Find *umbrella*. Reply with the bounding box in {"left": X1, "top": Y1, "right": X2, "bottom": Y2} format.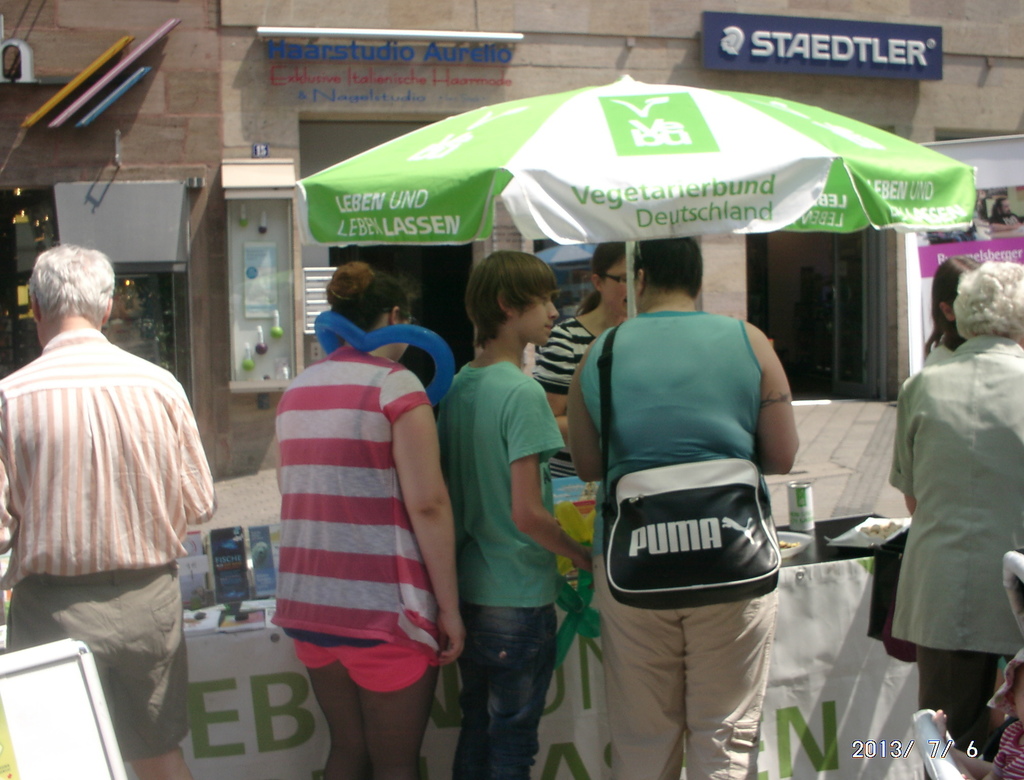
{"left": 297, "top": 73, "right": 974, "bottom": 315}.
